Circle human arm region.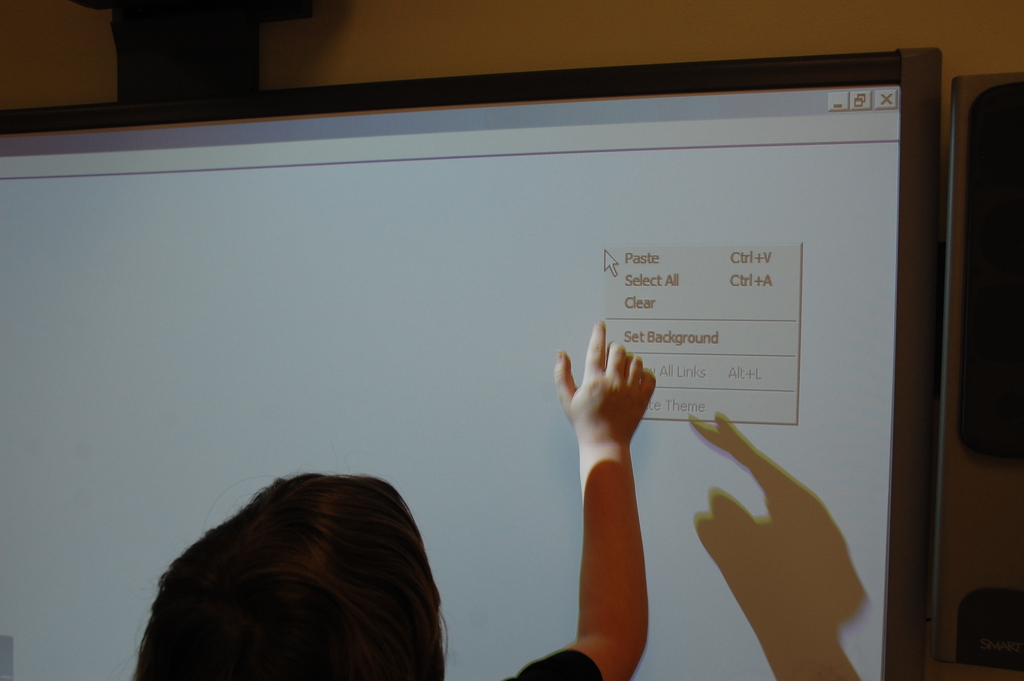
Region: [left=551, top=314, right=655, bottom=680].
